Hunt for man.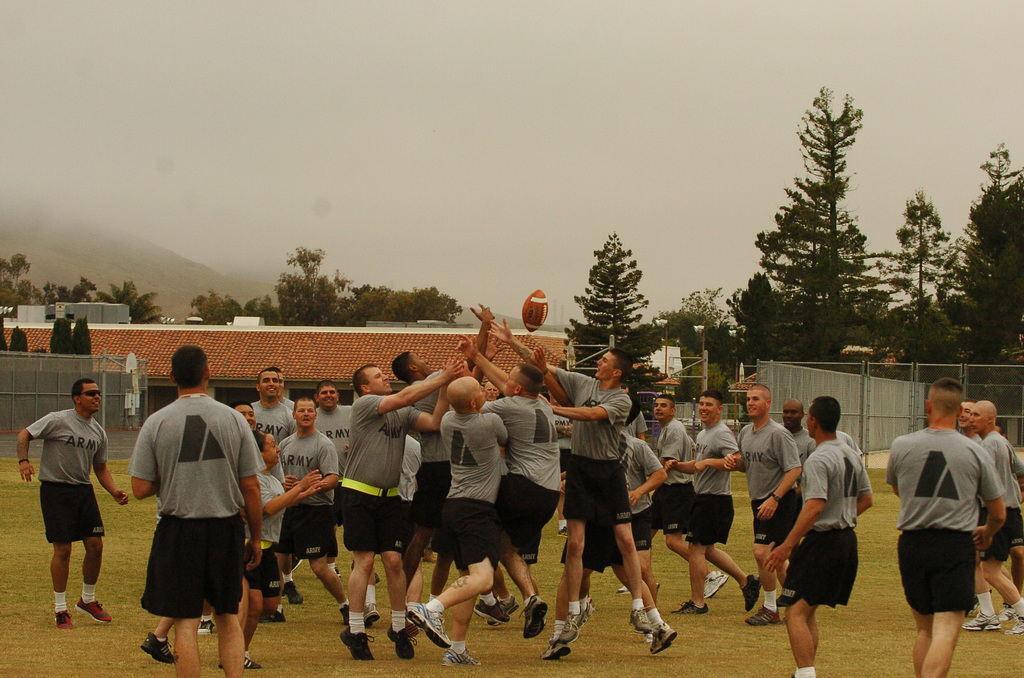
Hunted down at region(302, 378, 356, 565).
